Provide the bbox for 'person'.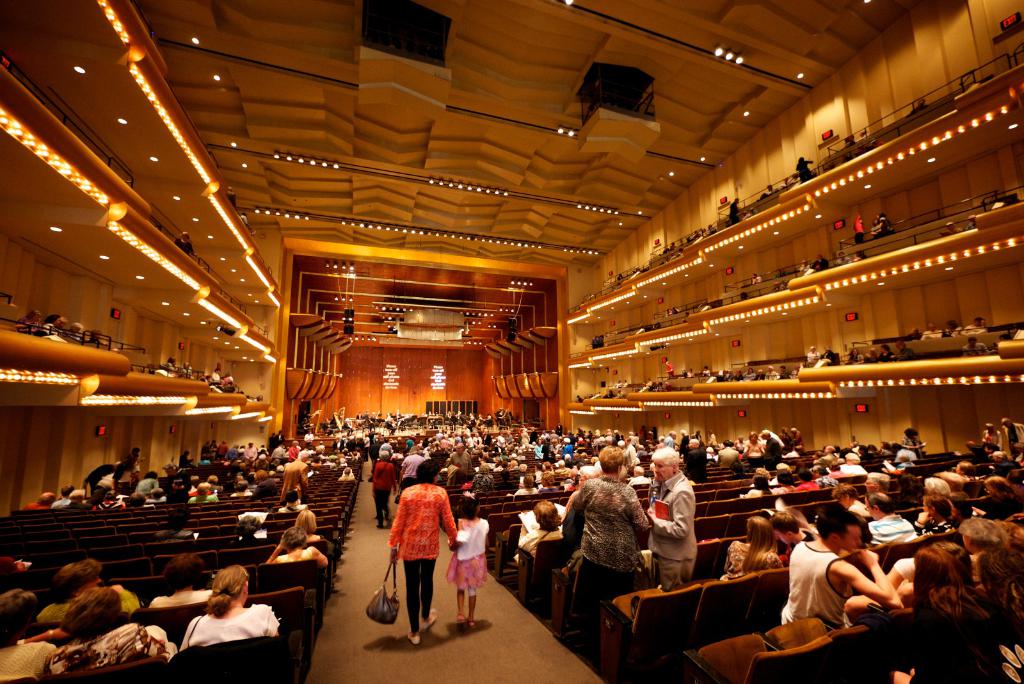
[left=54, top=489, right=88, bottom=507].
